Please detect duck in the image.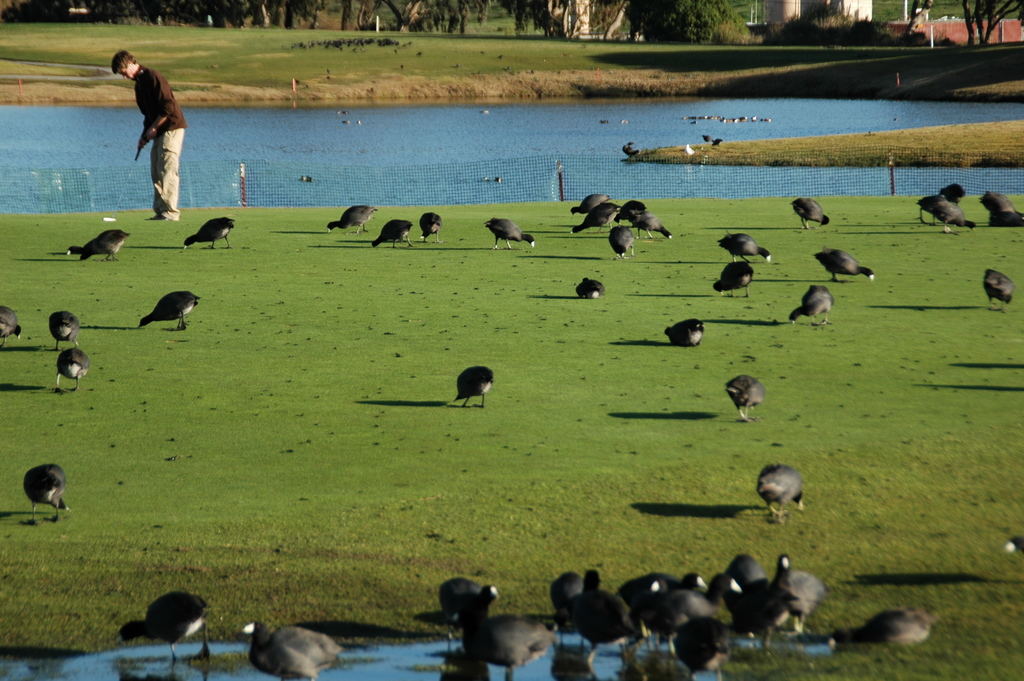
[left=241, top=613, right=351, bottom=680].
